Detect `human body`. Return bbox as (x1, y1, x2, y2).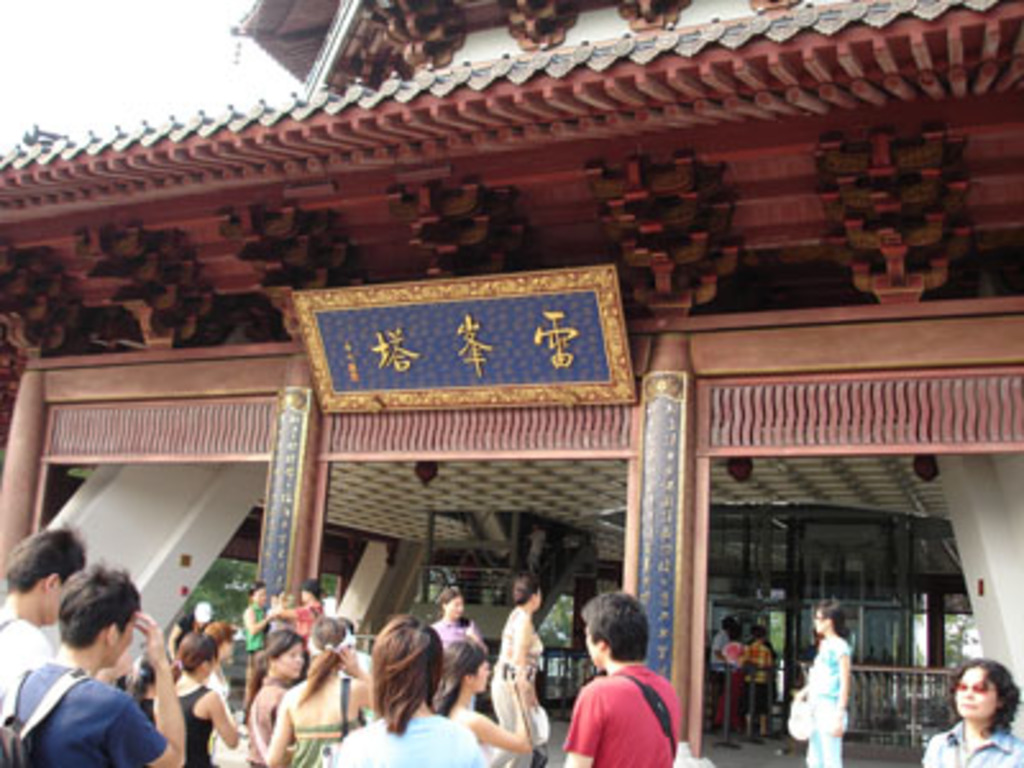
(927, 719, 1021, 765).
